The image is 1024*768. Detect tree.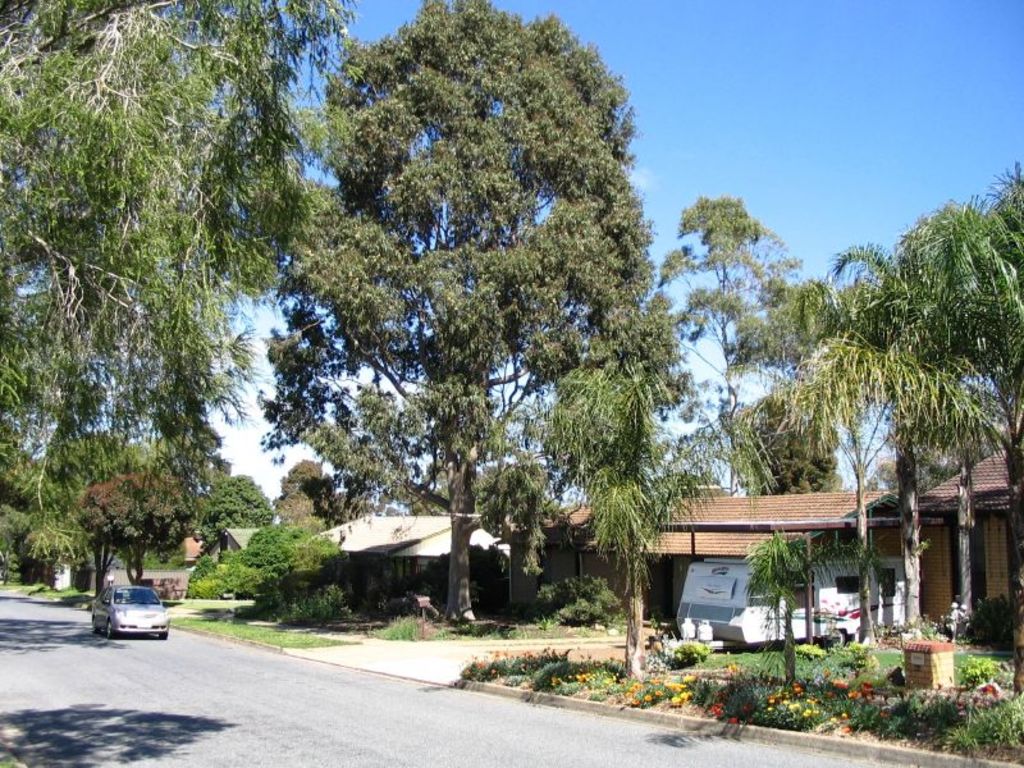
Detection: (739,531,893,700).
